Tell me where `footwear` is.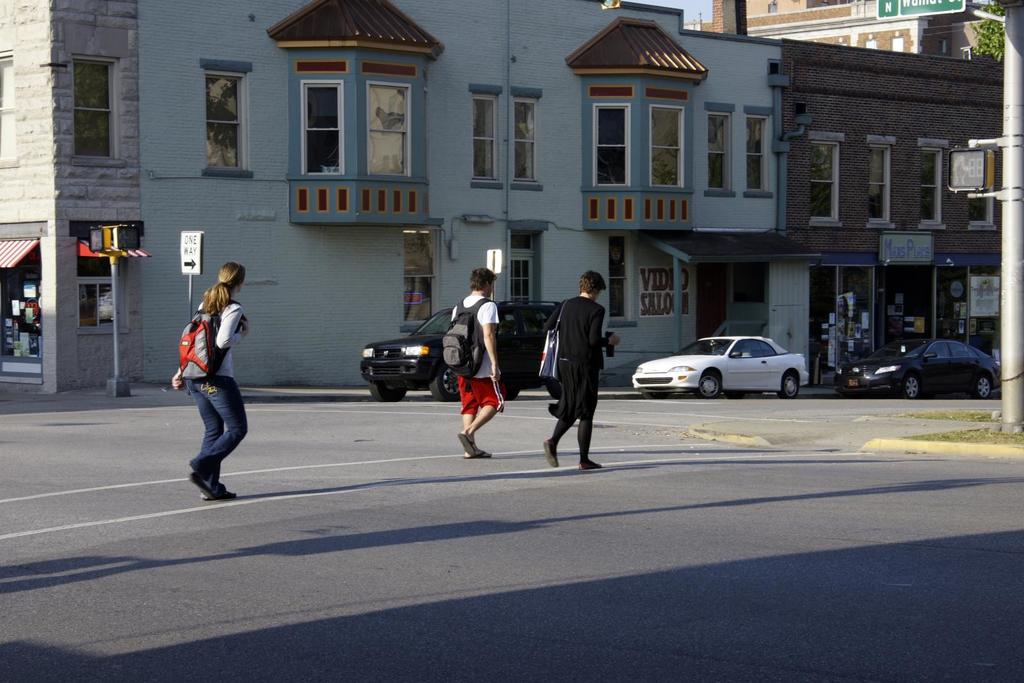
`footwear` is at locate(543, 437, 562, 470).
